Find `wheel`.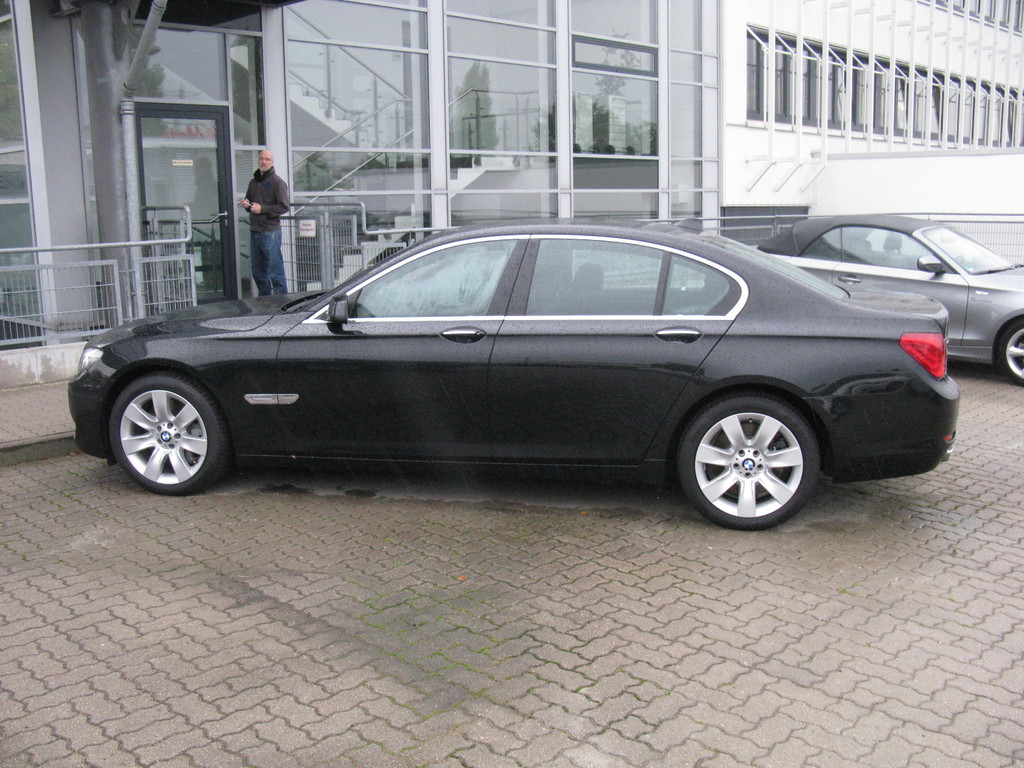
left=113, top=379, right=230, bottom=495.
